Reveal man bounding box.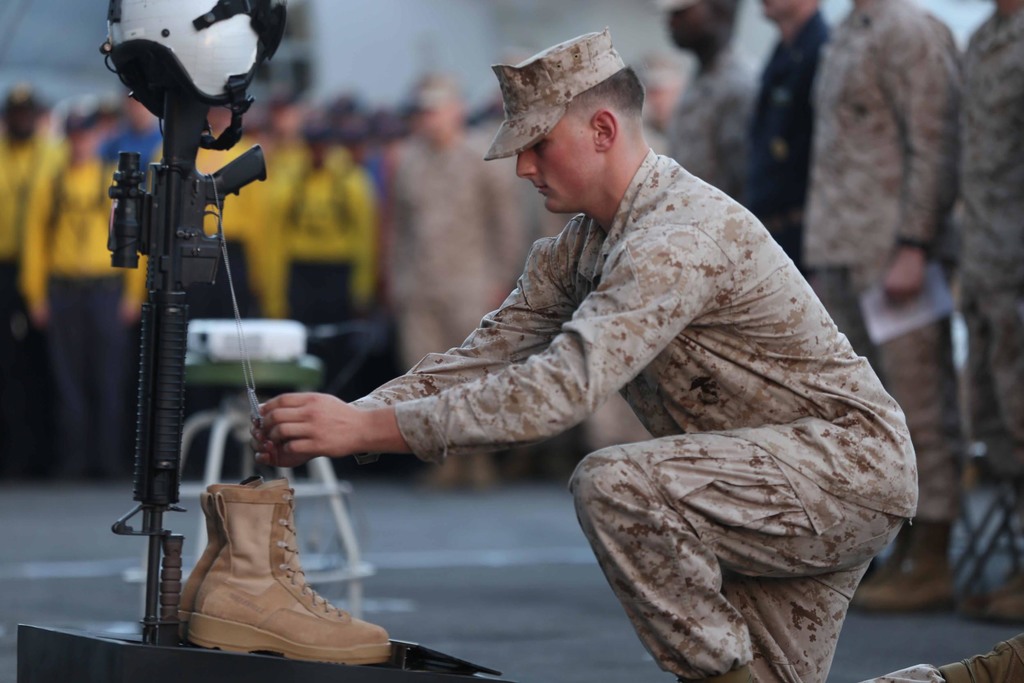
Revealed: BBox(668, 0, 764, 210).
